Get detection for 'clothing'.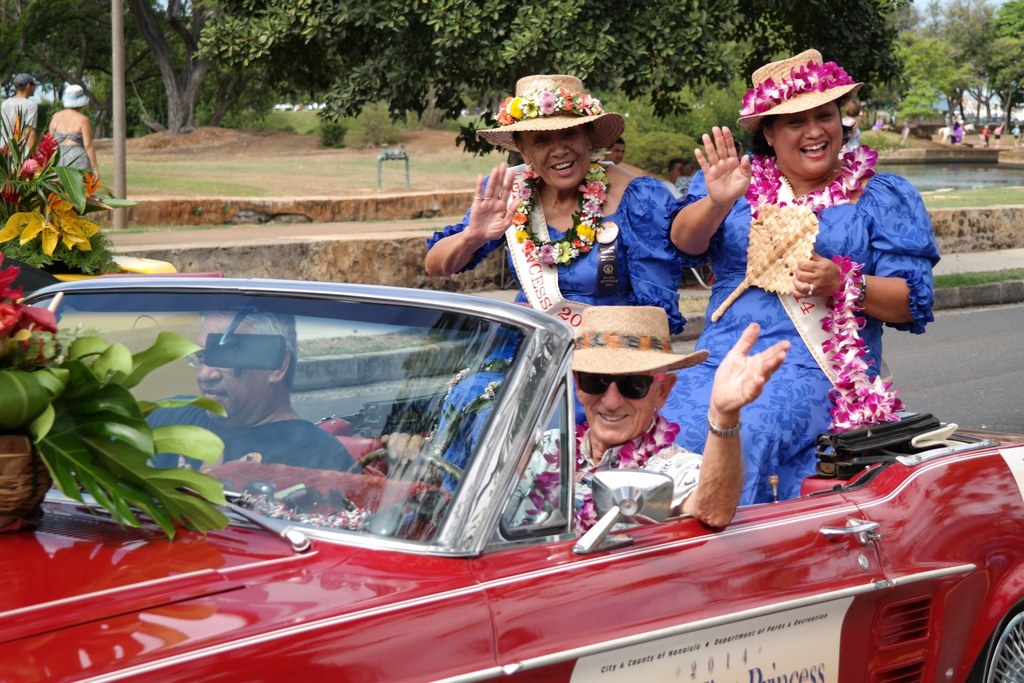
Detection: bbox=[54, 133, 92, 174].
